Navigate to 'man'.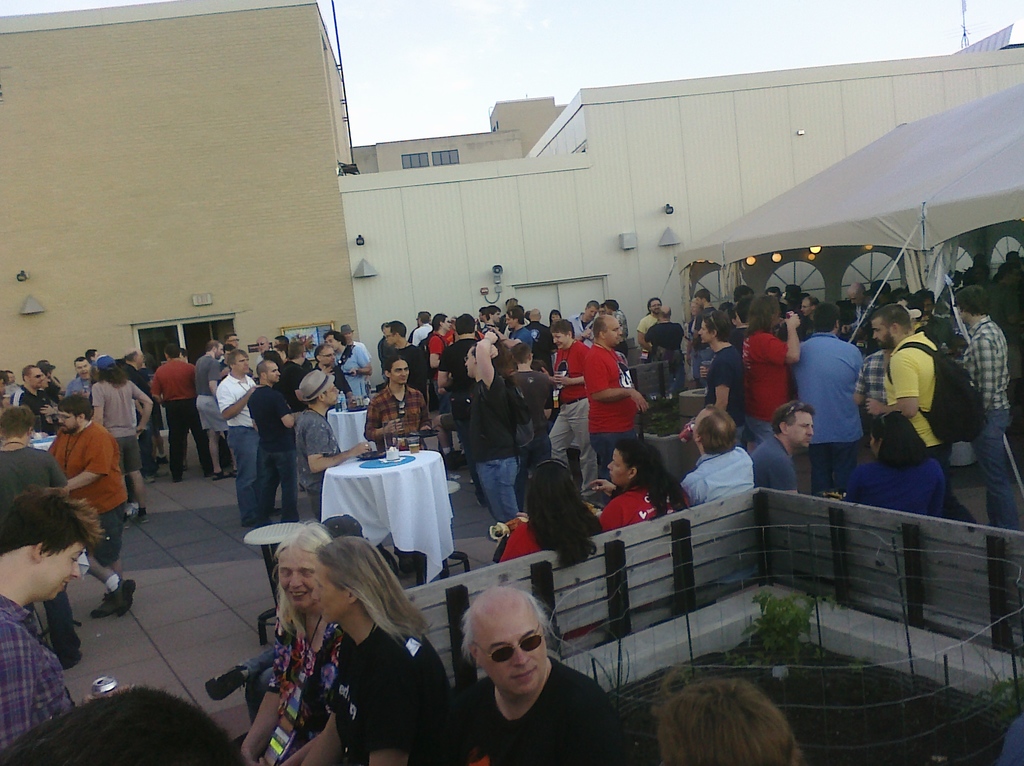
Navigation target: <bbox>253, 335, 270, 368</bbox>.
